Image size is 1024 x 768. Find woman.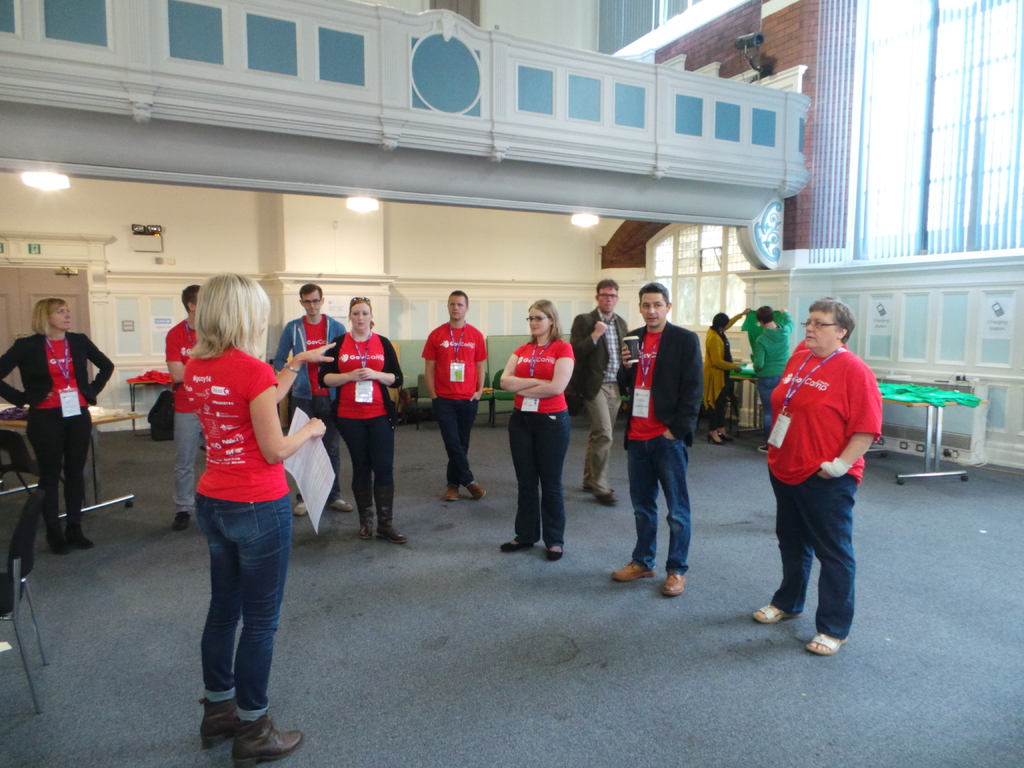
159:276:308:754.
